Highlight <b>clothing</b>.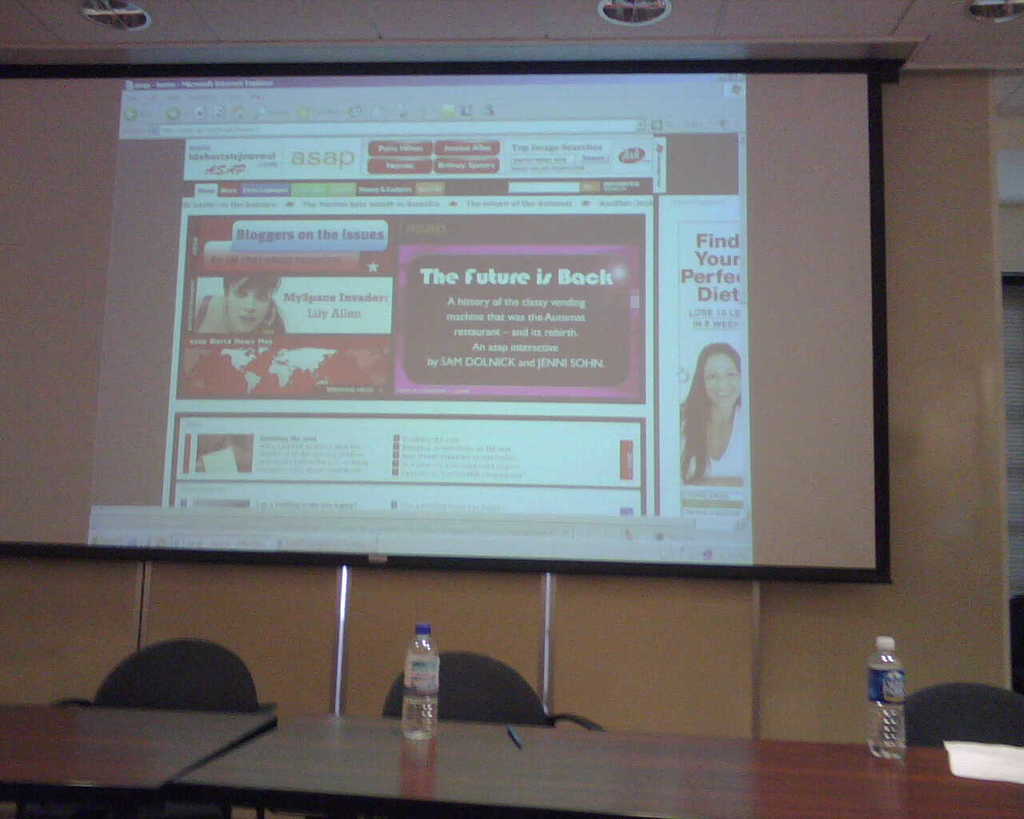
Highlighted region: rect(678, 402, 744, 479).
